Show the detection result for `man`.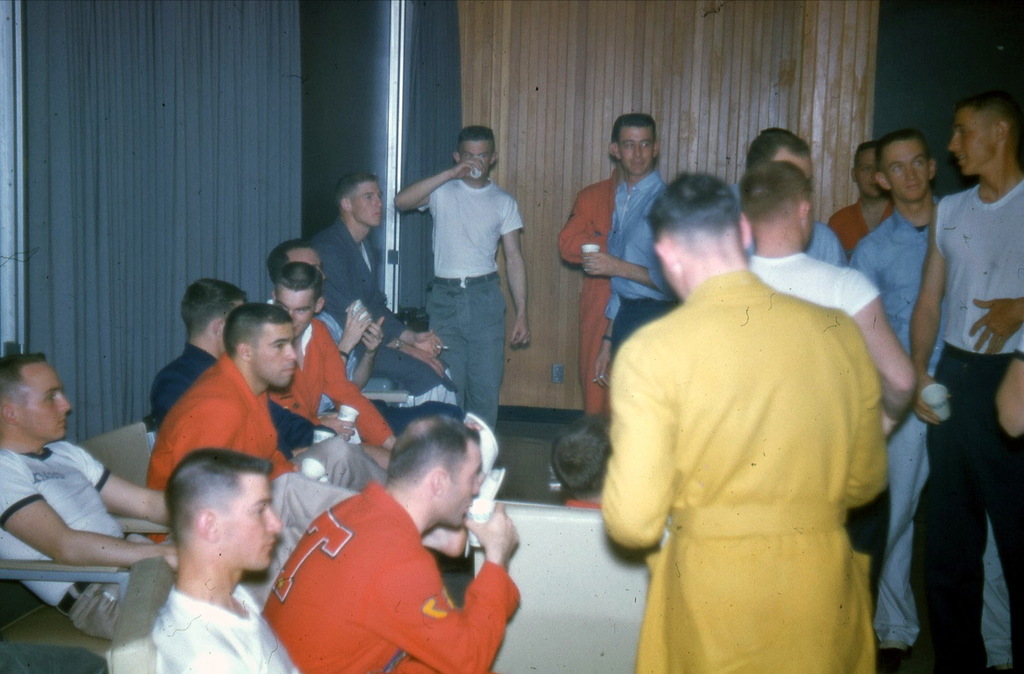
box(168, 446, 305, 673).
